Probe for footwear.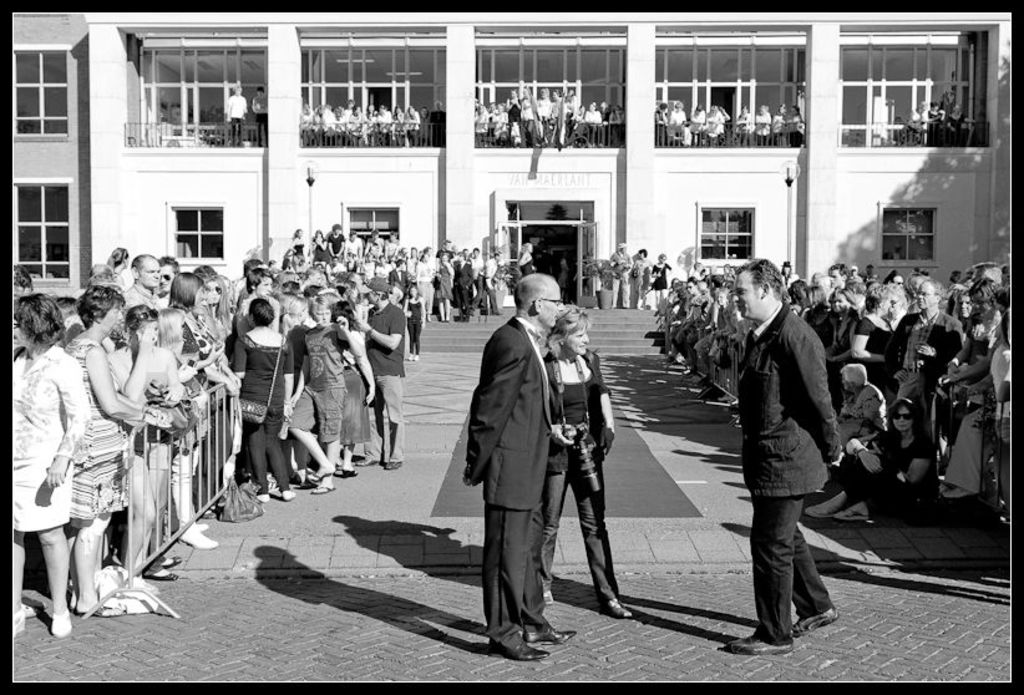
Probe result: bbox=(176, 522, 220, 549).
